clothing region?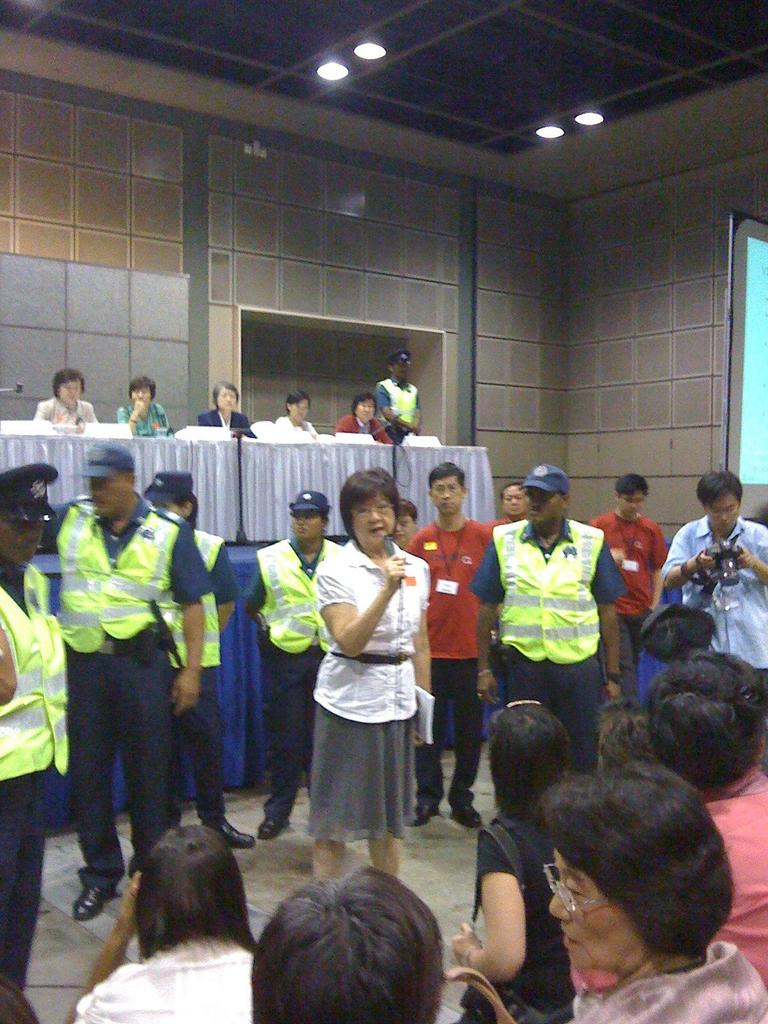
l=262, t=547, r=339, b=650
